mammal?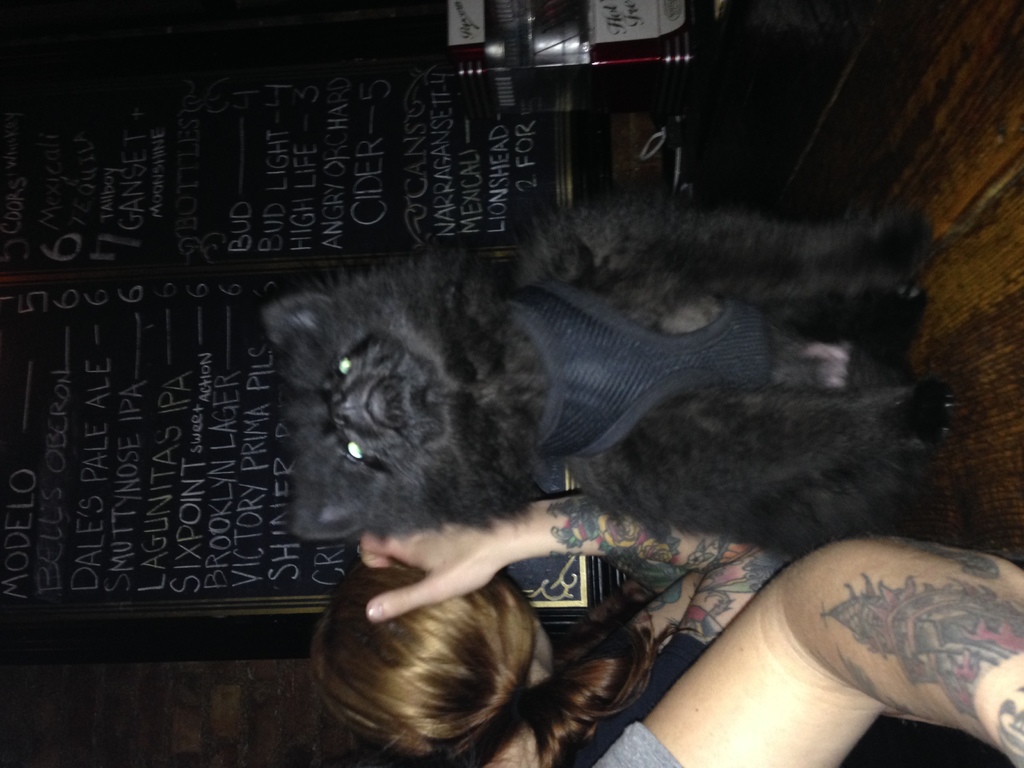
BBox(592, 544, 1023, 767)
